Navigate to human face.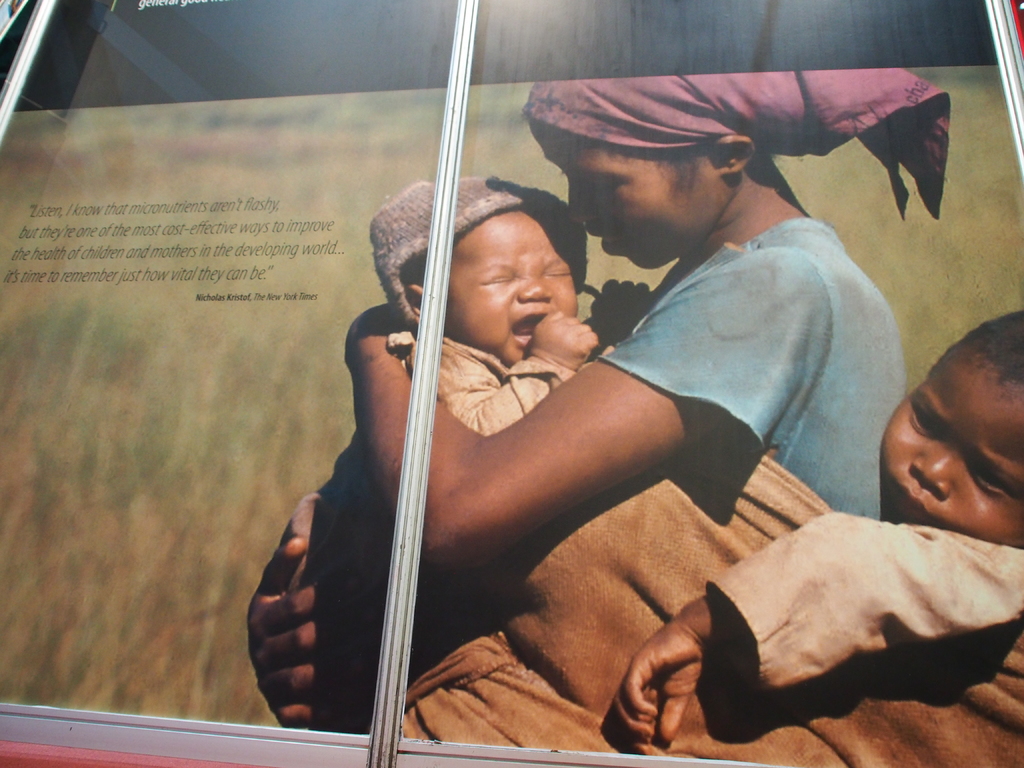
Navigation target: crop(440, 194, 586, 364).
